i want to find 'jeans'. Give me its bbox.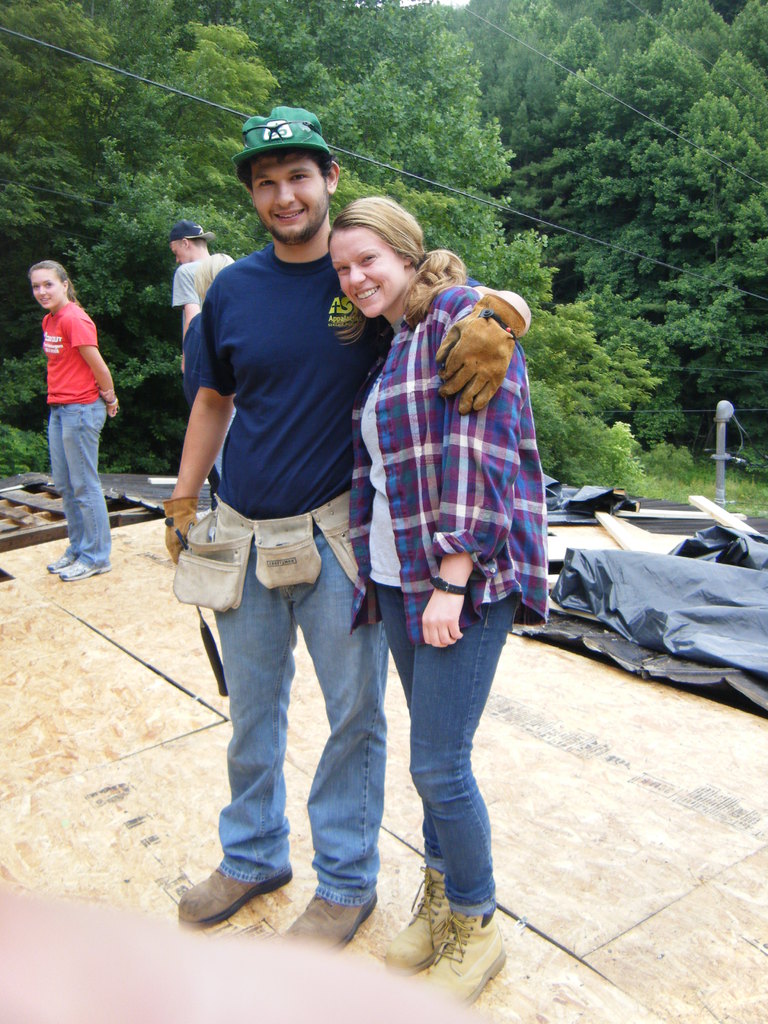
bbox=[212, 529, 389, 904].
